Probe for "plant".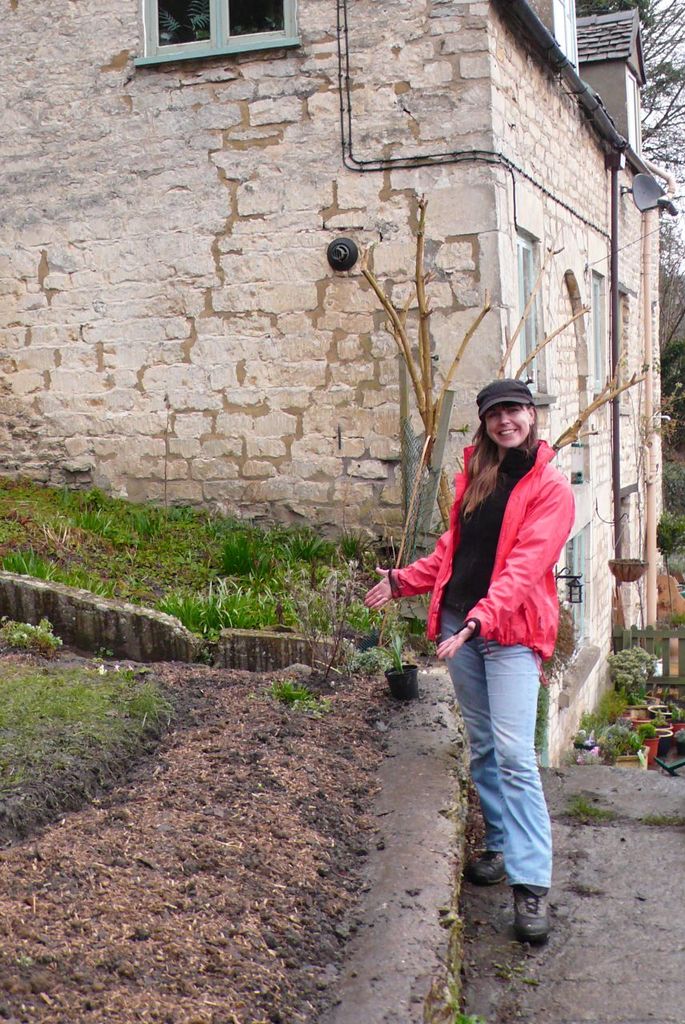
Probe result: x1=604 y1=645 x2=663 y2=687.
